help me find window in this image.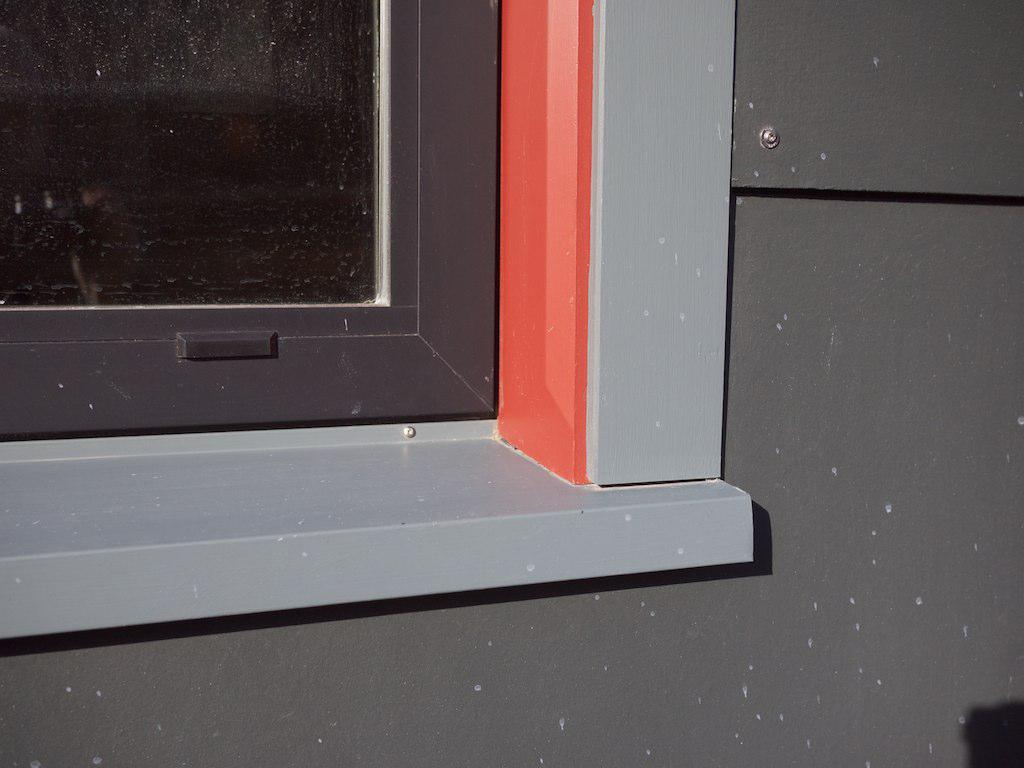
Found it: Rect(0, 0, 505, 437).
